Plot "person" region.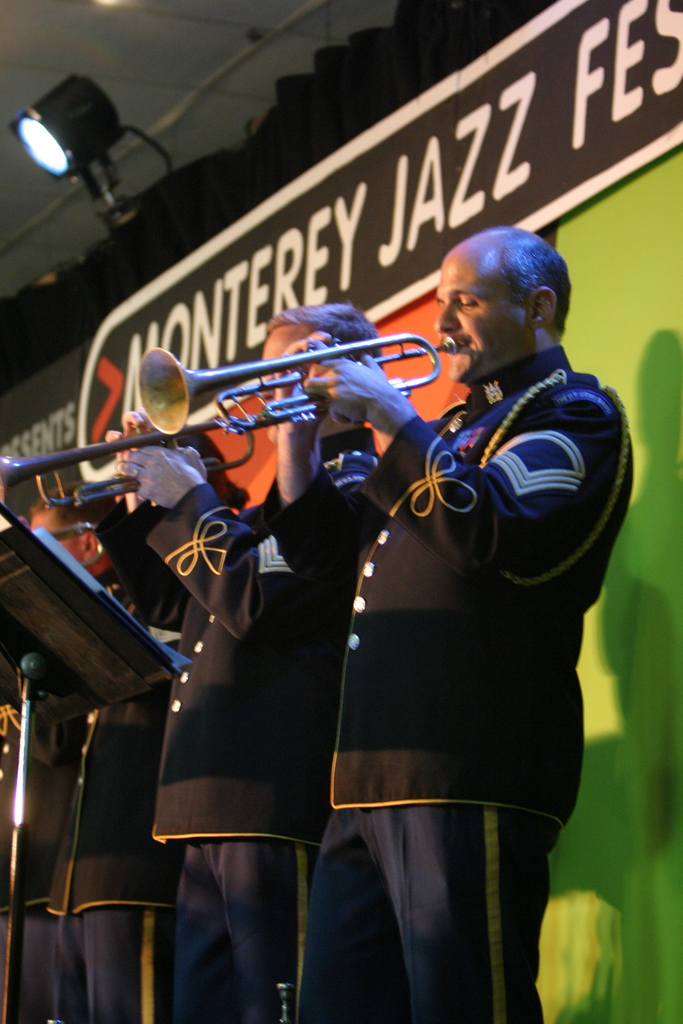
Plotted at rect(143, 292, 379, 1023).
